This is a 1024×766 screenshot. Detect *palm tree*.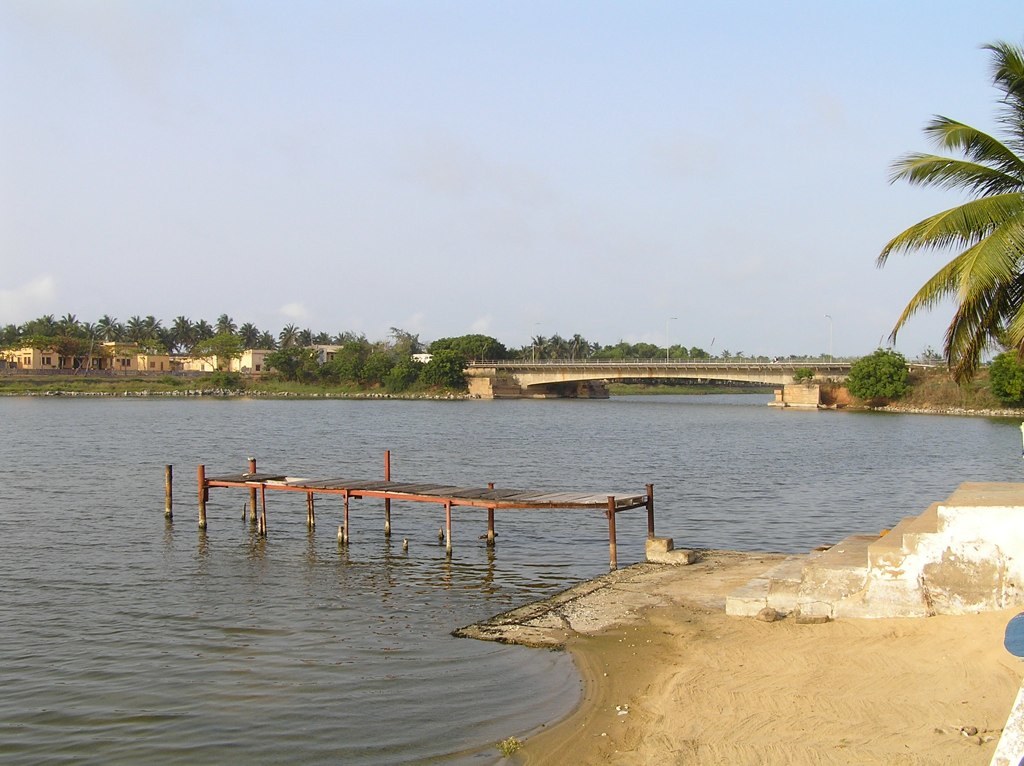
select_region(872, 41, 1023, 382).
